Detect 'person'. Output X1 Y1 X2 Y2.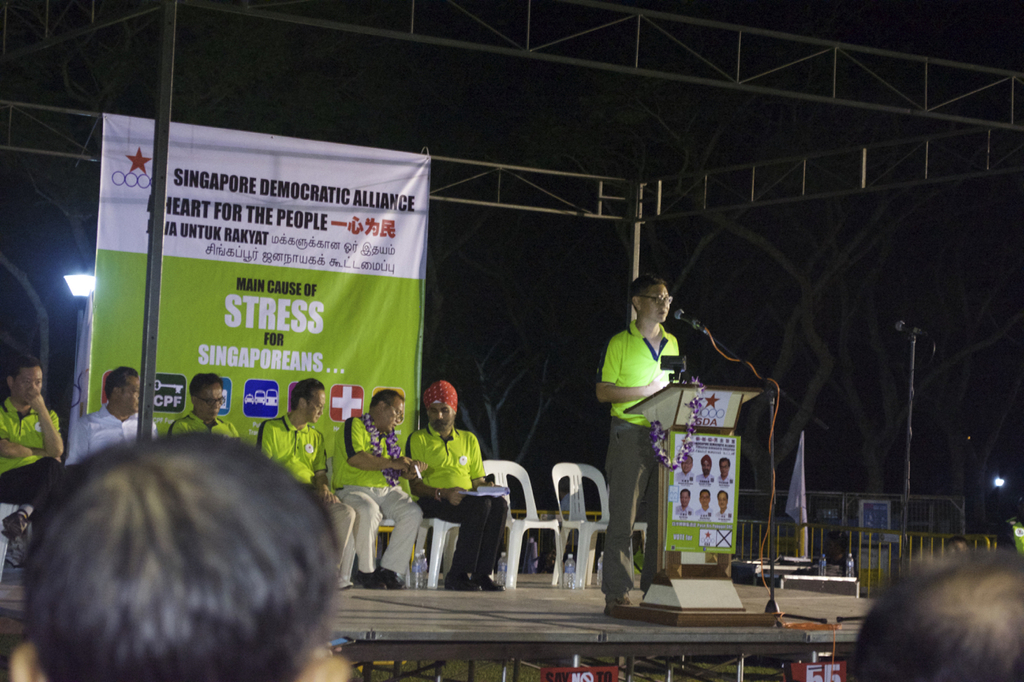
674 452 691 483.
